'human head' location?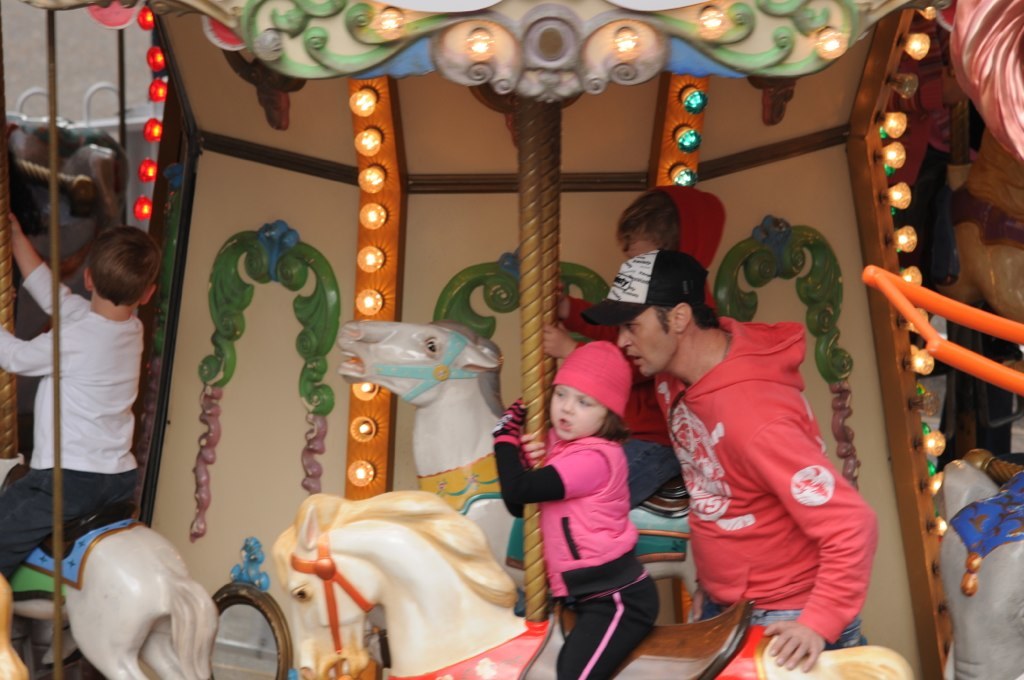
549 340 633 445
